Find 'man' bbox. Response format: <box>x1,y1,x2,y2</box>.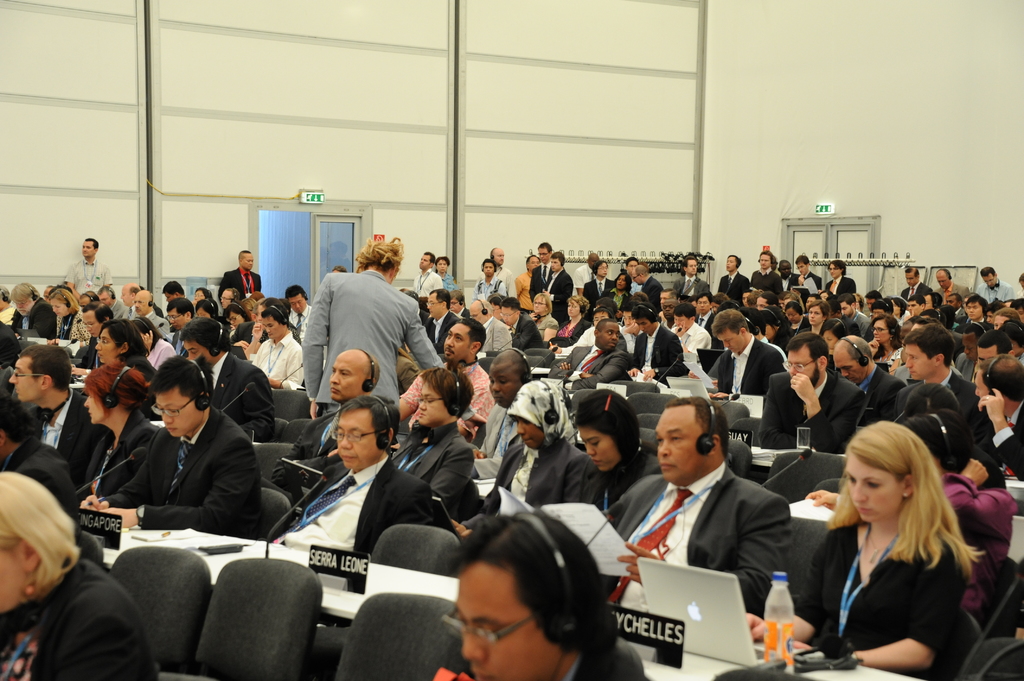
<box>718,253,748,310</box>.
